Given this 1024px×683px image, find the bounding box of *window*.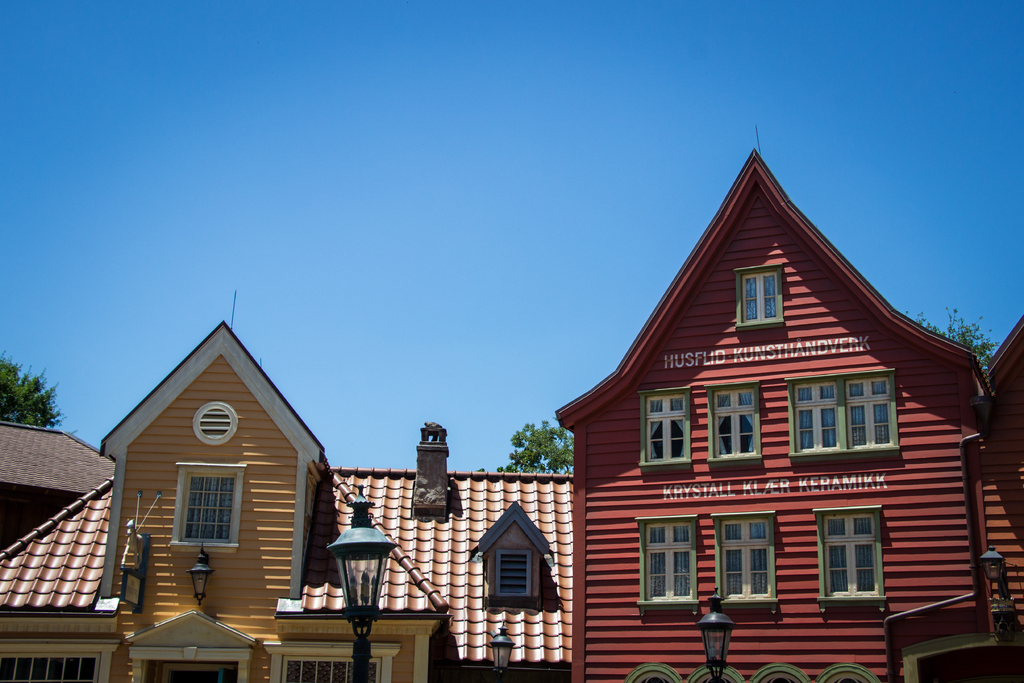
[left=636, top=385, right=693, bottom=470].
